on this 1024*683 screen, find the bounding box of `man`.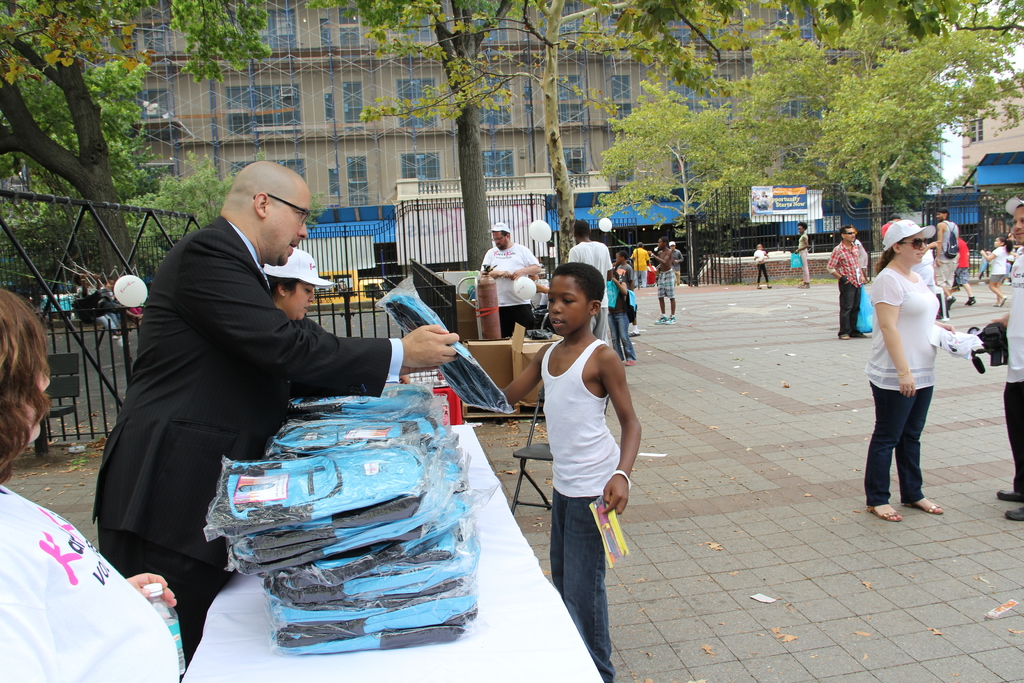
Bounding box: bbox(568, 220, 614, 340).
